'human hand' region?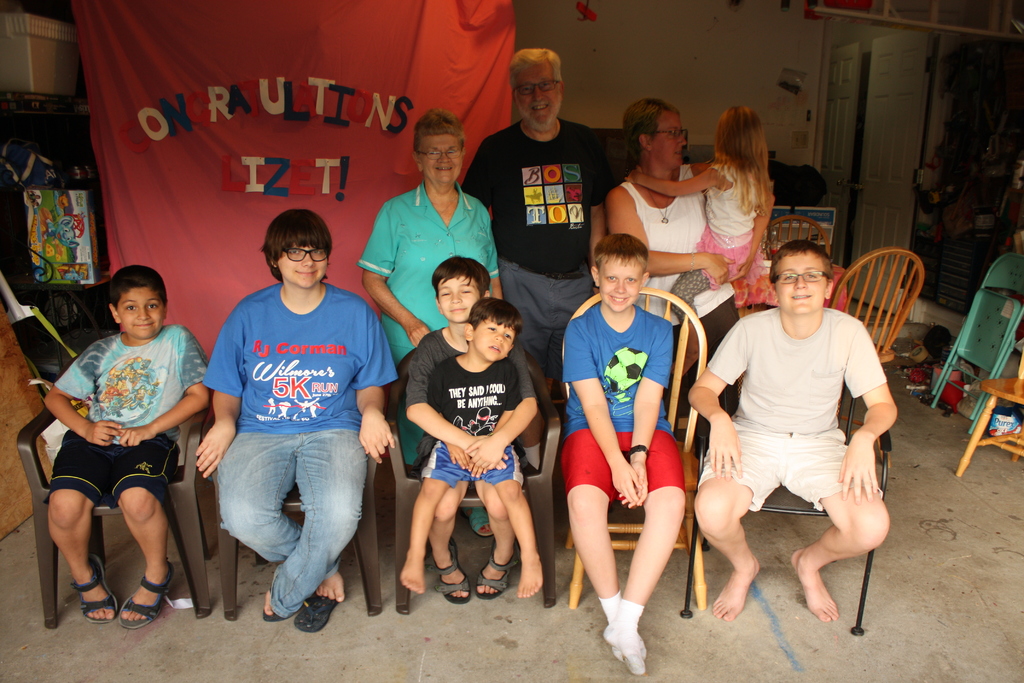
box=[118, 424, 155, 449]
